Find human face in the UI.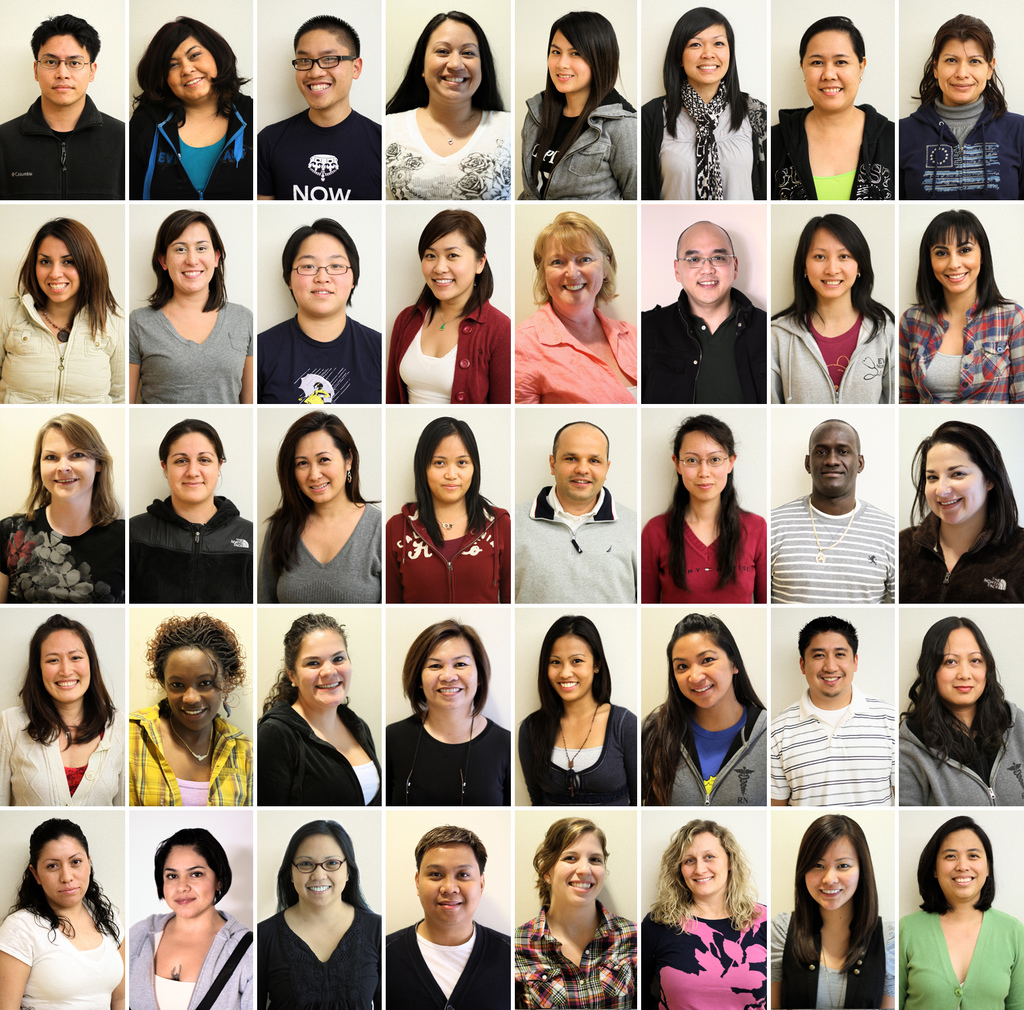
UI element at x1=294, y1=28, x2=356, y2=106.
